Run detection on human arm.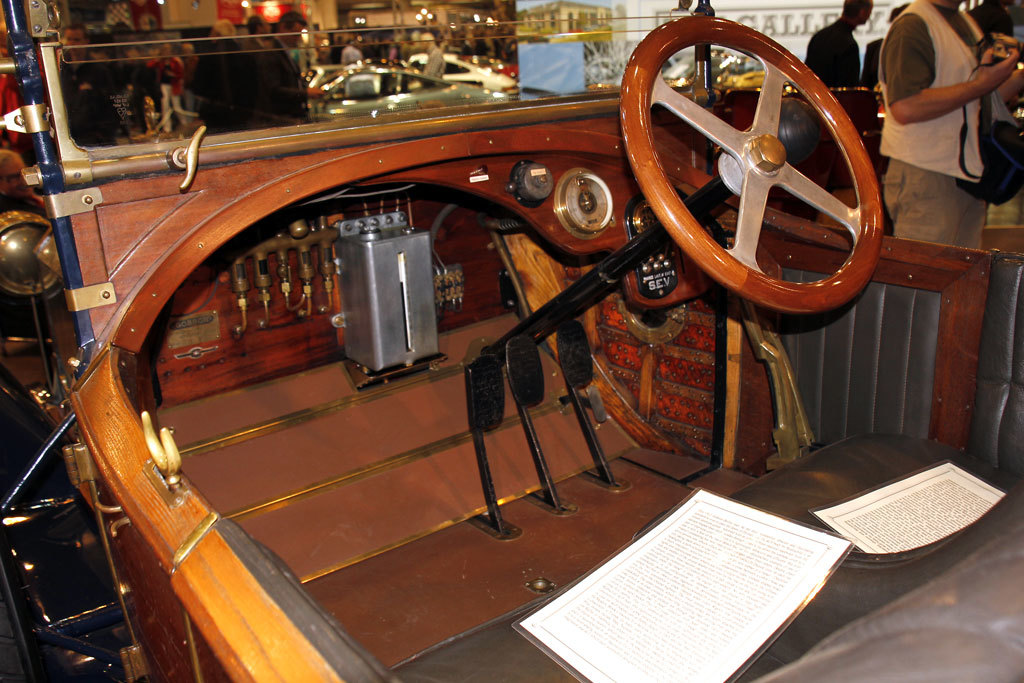
Result: select_region(1000, 66, 1023, 107).
